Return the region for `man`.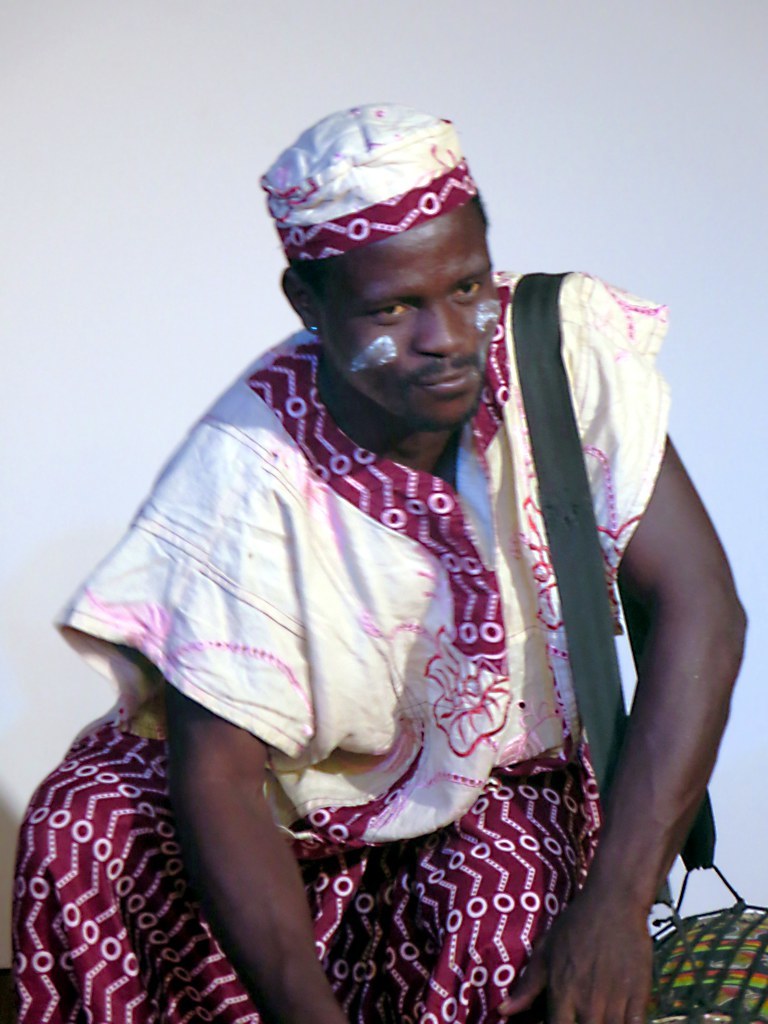
<box>41,106,700,1023</box>.
